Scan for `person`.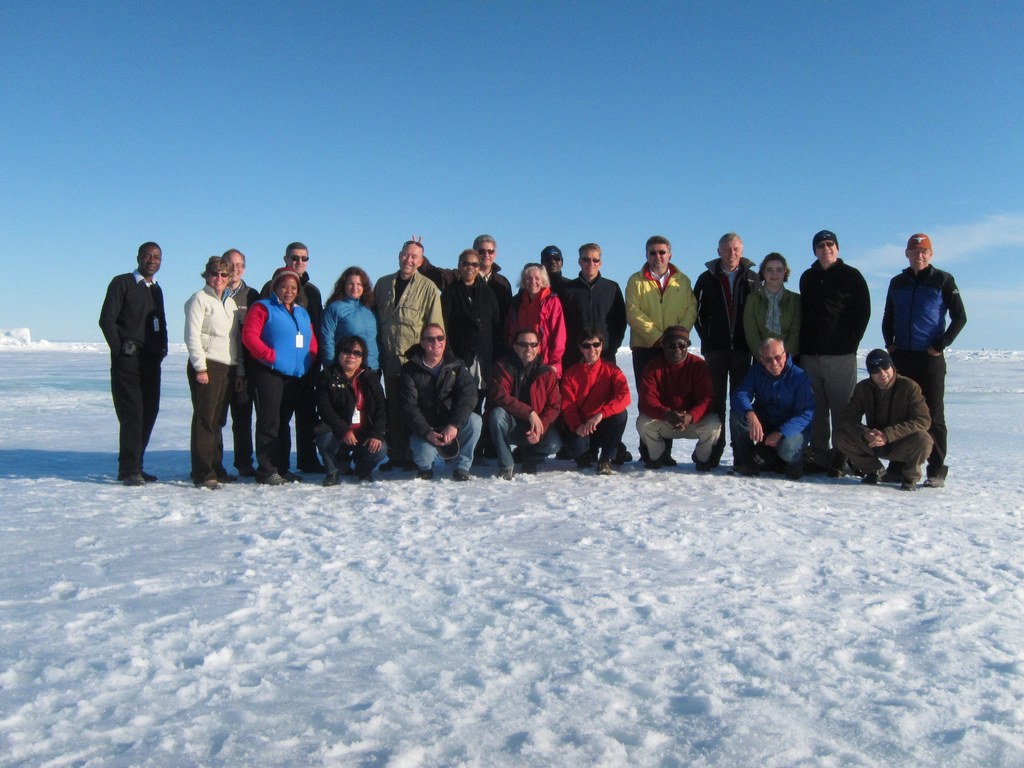
Scan result: bbox=(538, 229, 579, 351).
